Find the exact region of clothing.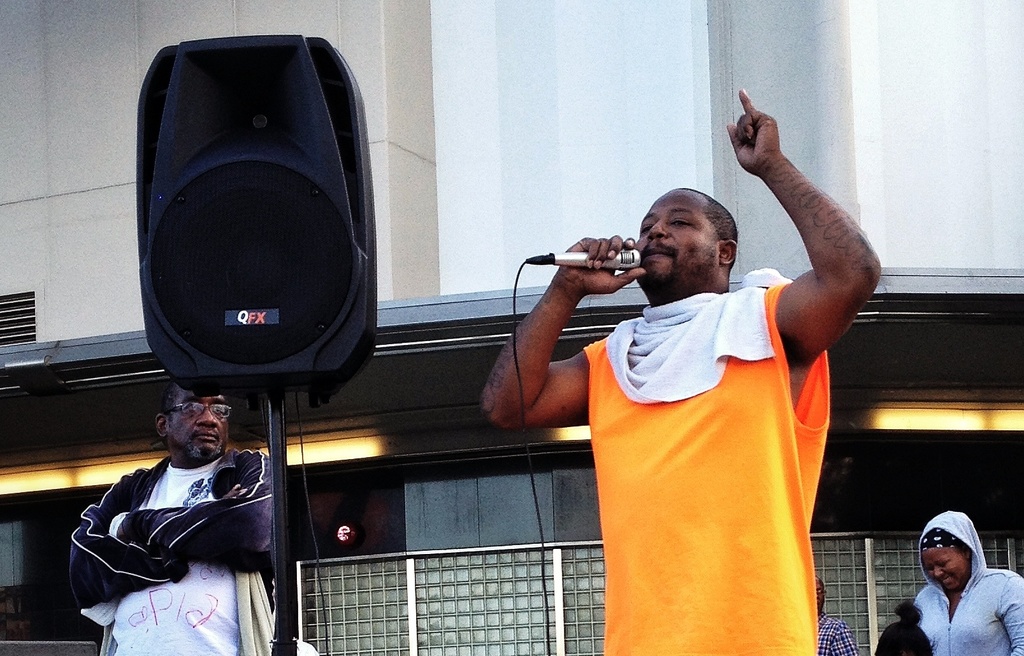
Exact region: 90,454,232,655.
